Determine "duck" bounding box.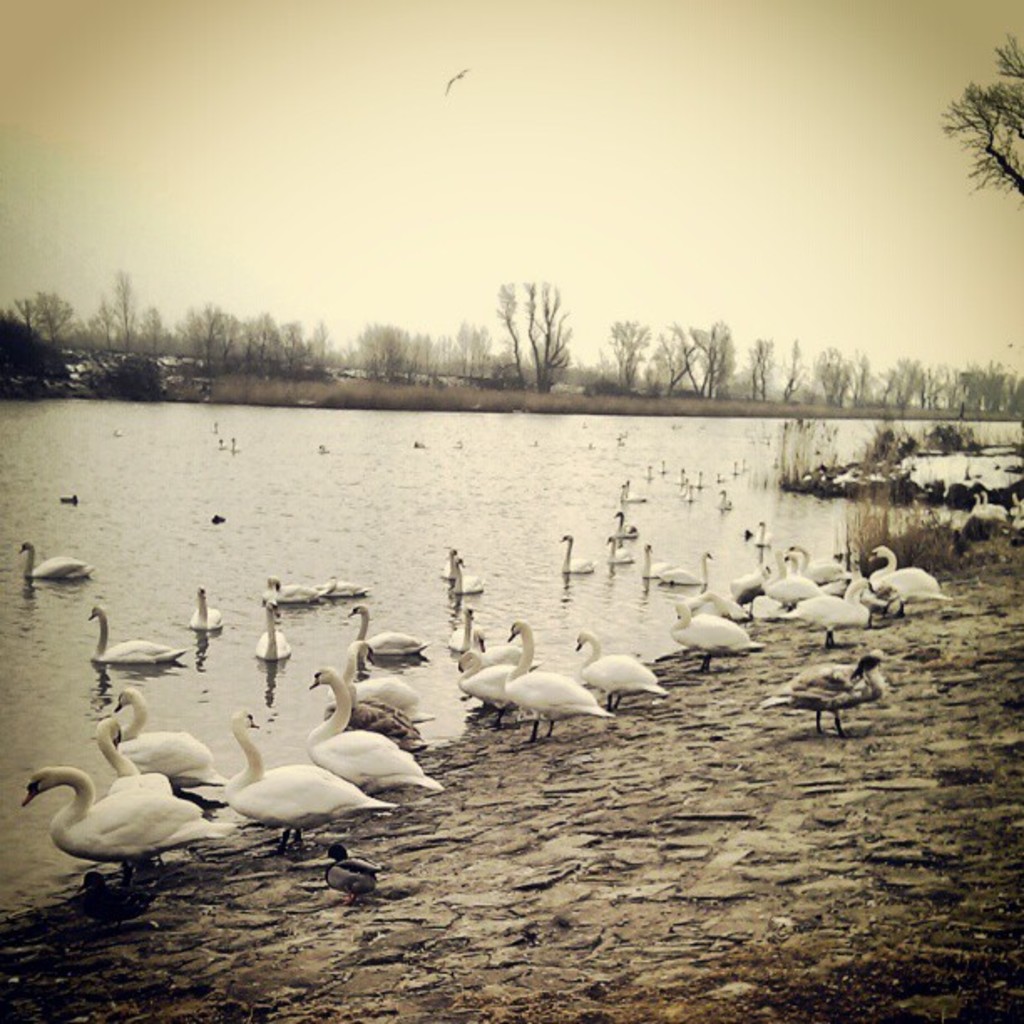
Determined: <region>577, 629, 674, 724</region>.
